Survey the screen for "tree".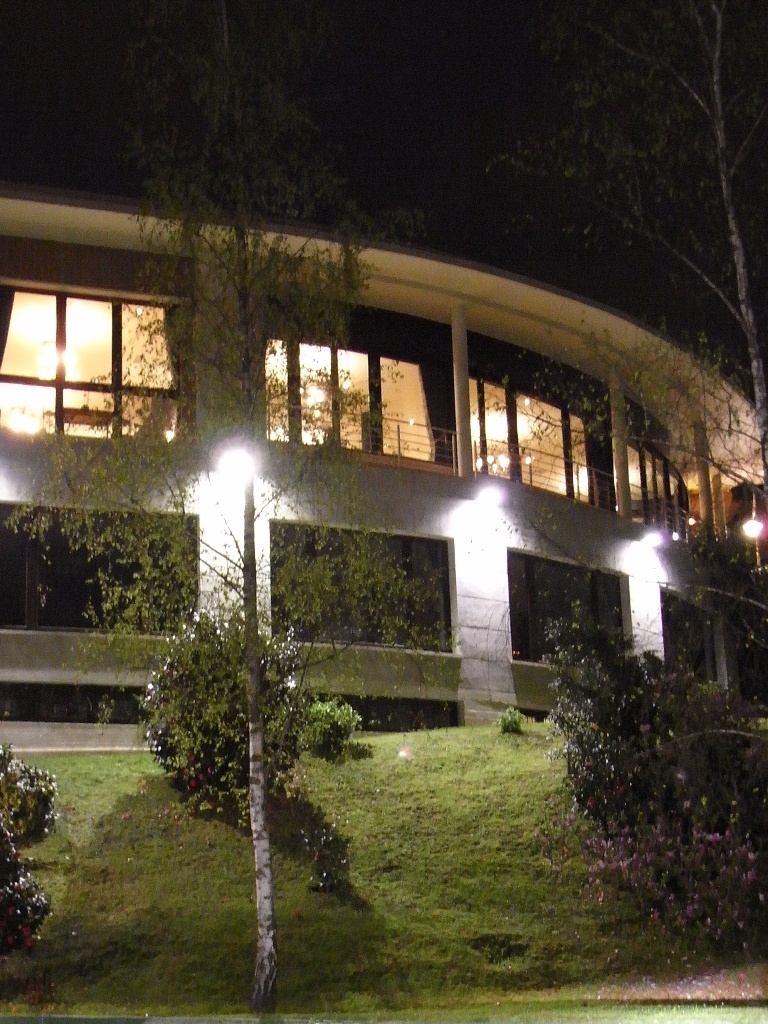
Survey found: 557, 581, 767, 962.
